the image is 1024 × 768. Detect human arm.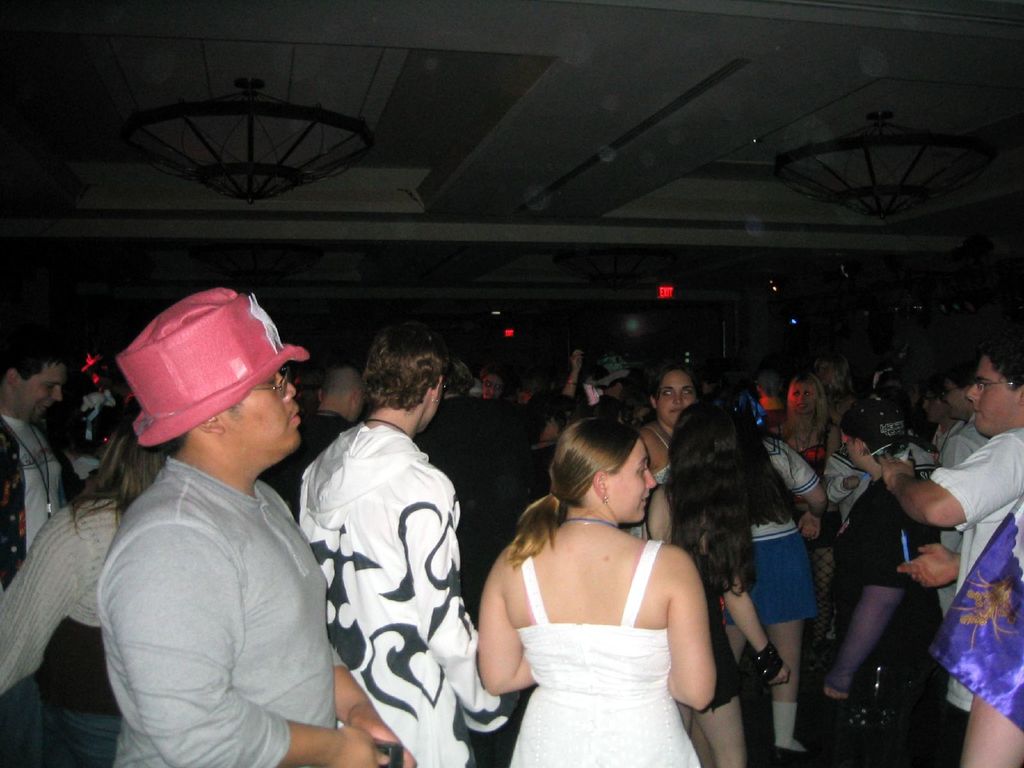
Detection: <region>873, 447, 1023, 522</region>.
